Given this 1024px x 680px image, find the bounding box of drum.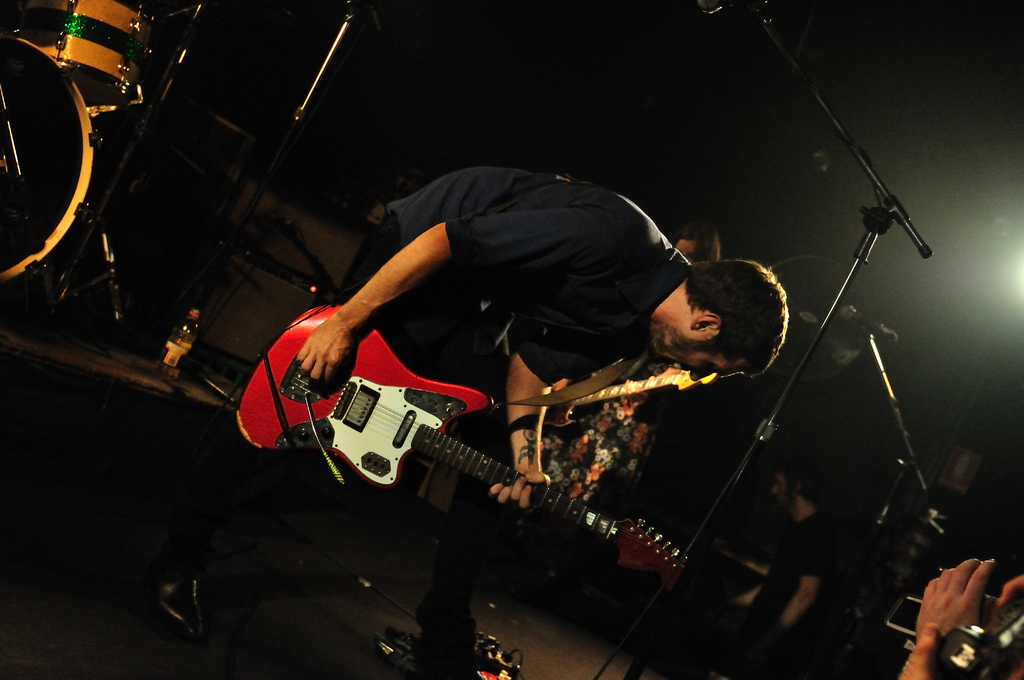
select_region(0, 35, 94, 293).
